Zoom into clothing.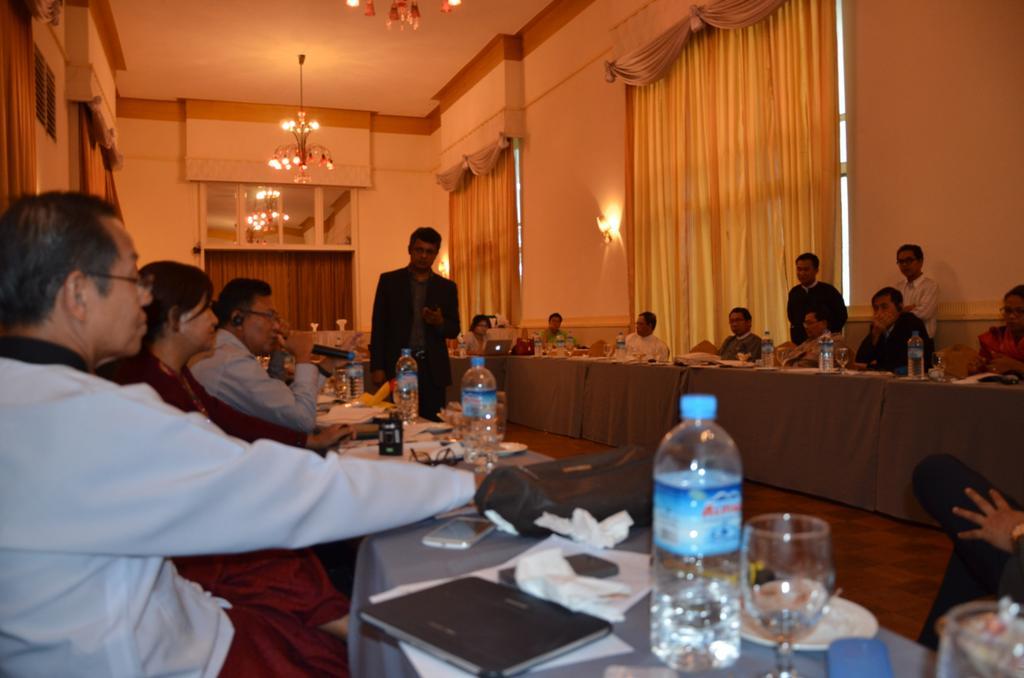
Zoom target: box=[99, 347, 306, 449].
